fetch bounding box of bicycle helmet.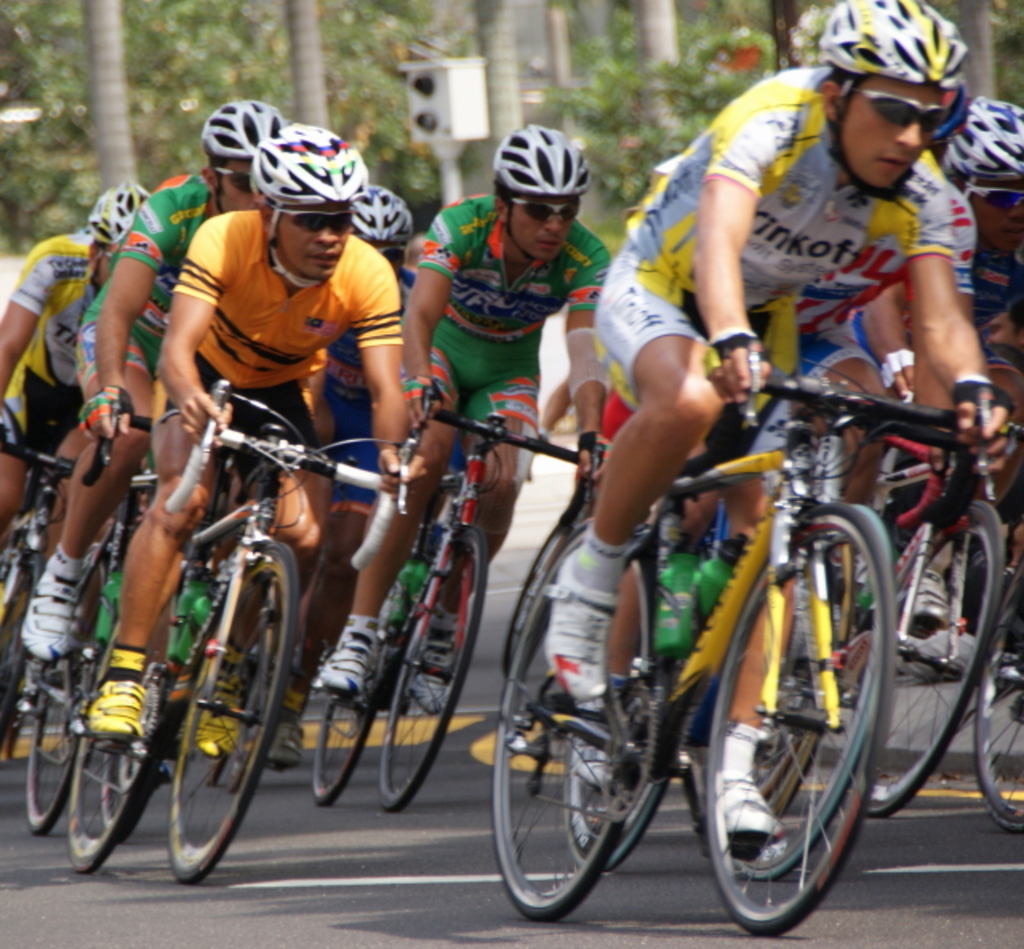
Bbox: [208, 98, 280, 160].
